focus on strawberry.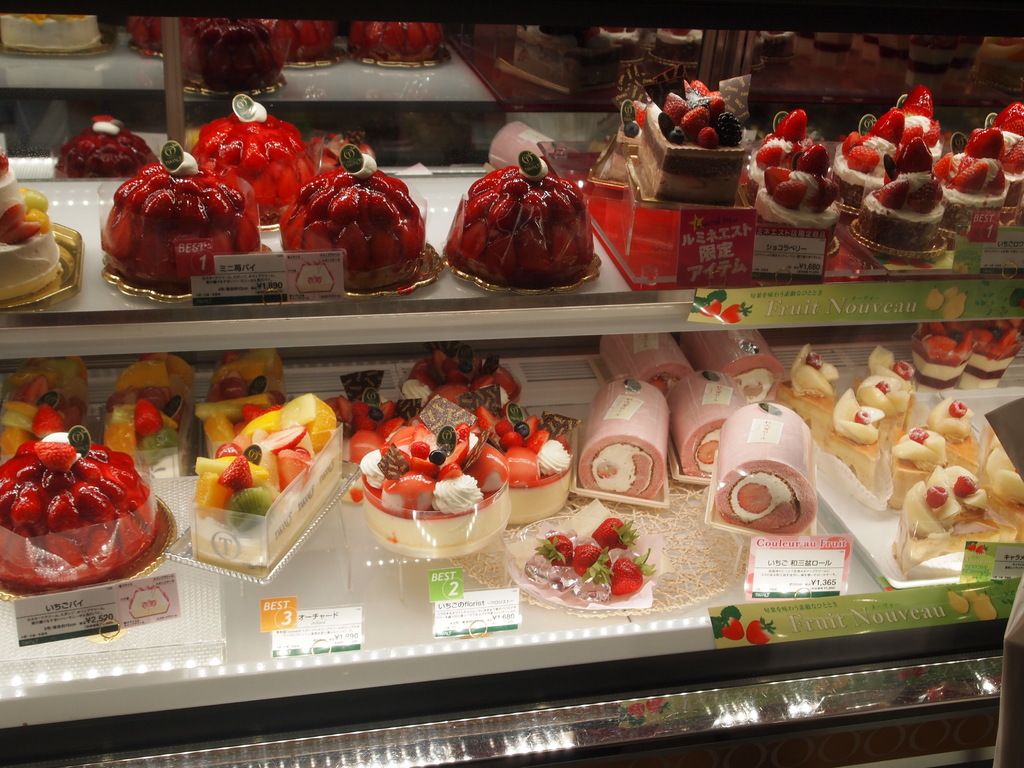
Focused at (left=695, top=296, right=723, bottom=317).
